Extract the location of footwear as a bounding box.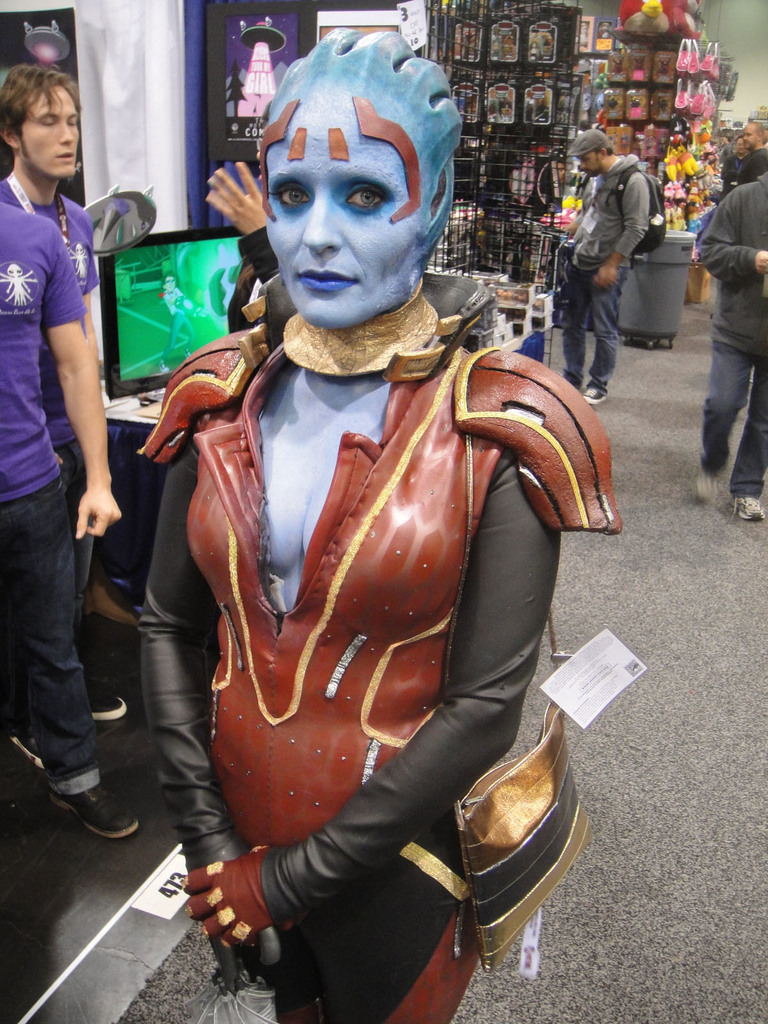
{"left": 735, "top": 485, "right": 767, "bottom": 525}.
